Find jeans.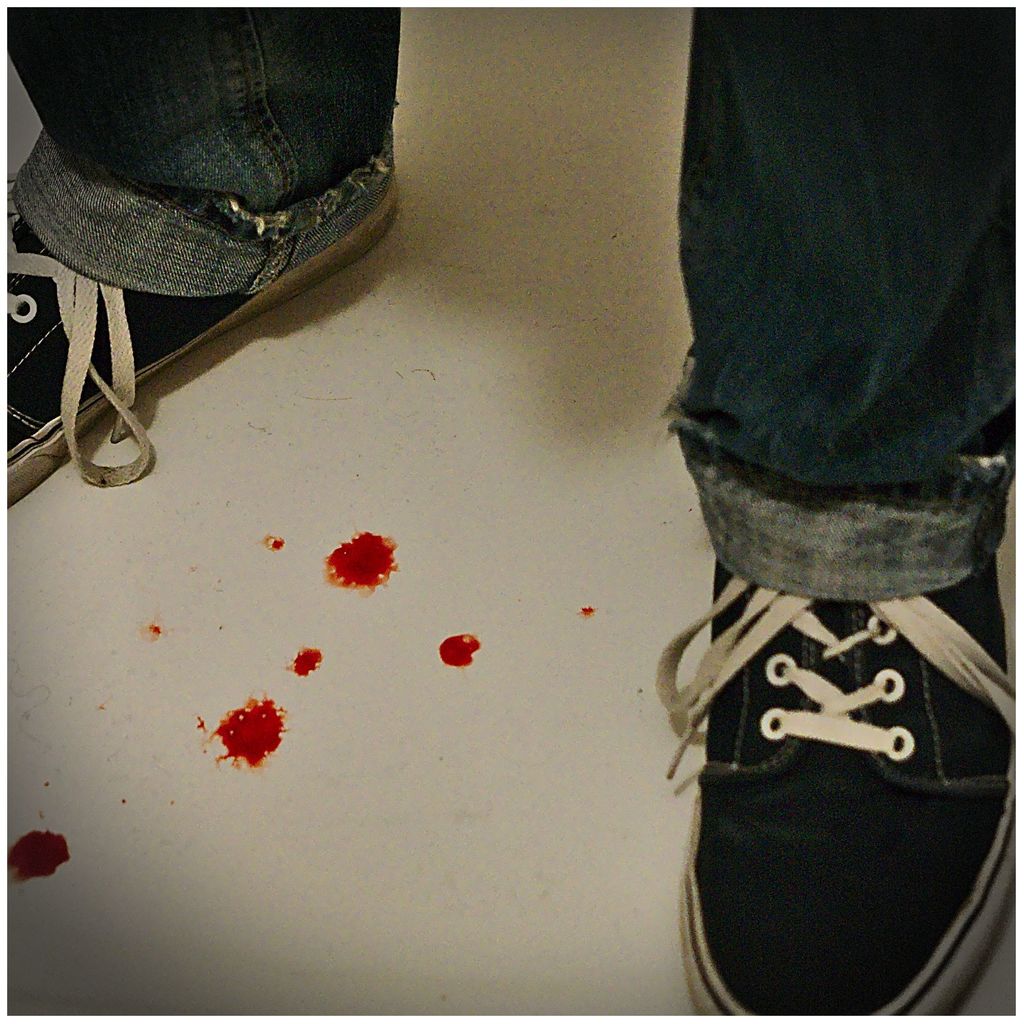
bbox=[669, 4, 1023, 592].
